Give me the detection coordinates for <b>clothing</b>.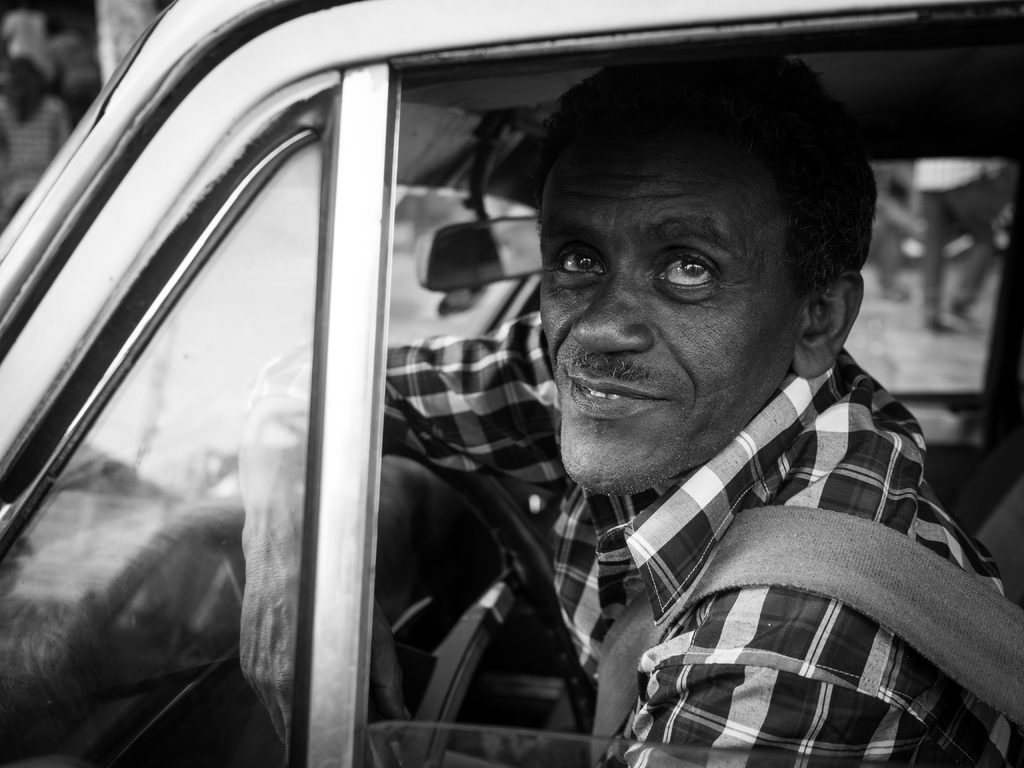
911,157,997,325.
